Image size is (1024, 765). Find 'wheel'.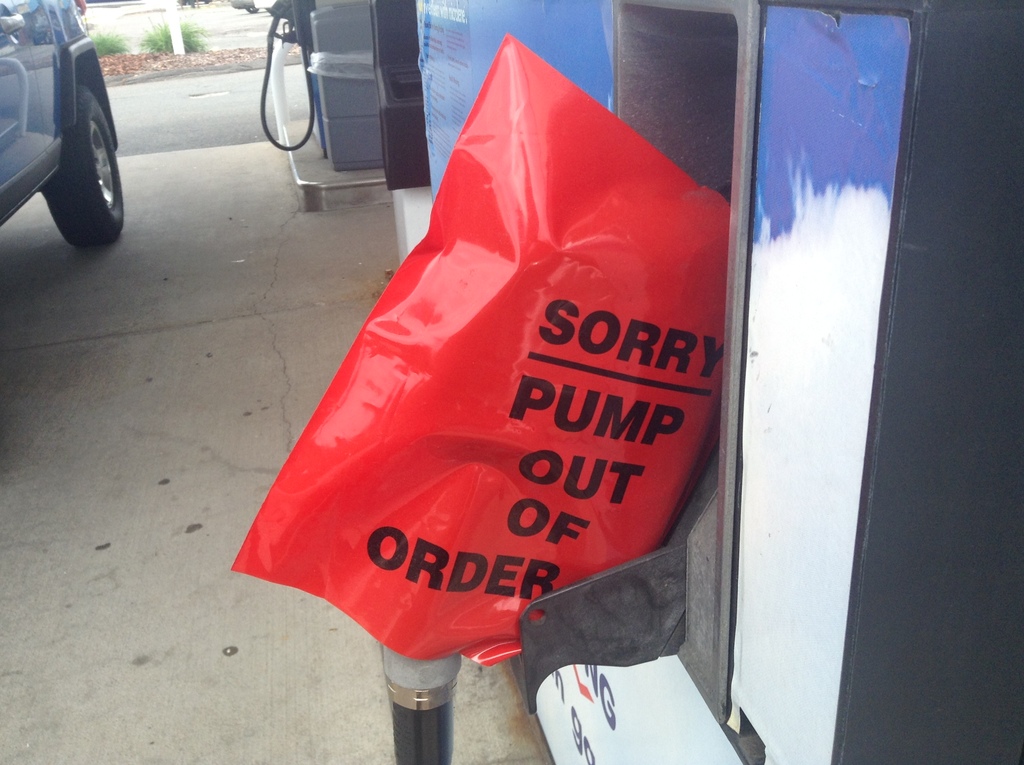
select_region(41, 87, 124, 238).
